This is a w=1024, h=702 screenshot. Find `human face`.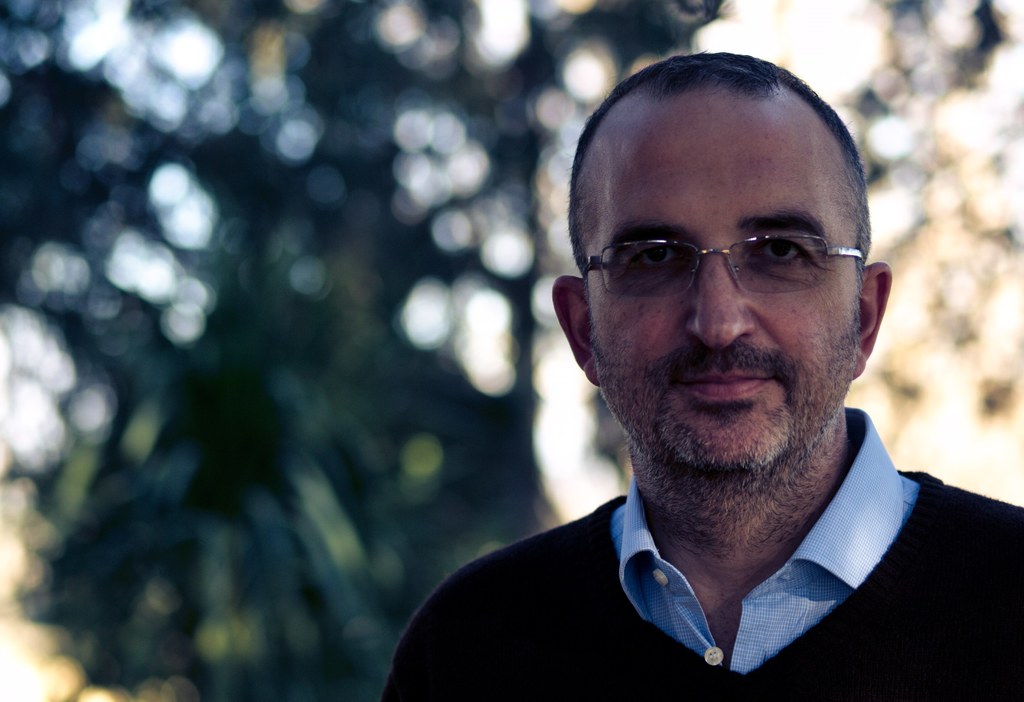
Bounding box: <box>591,99,860,475</box>.
